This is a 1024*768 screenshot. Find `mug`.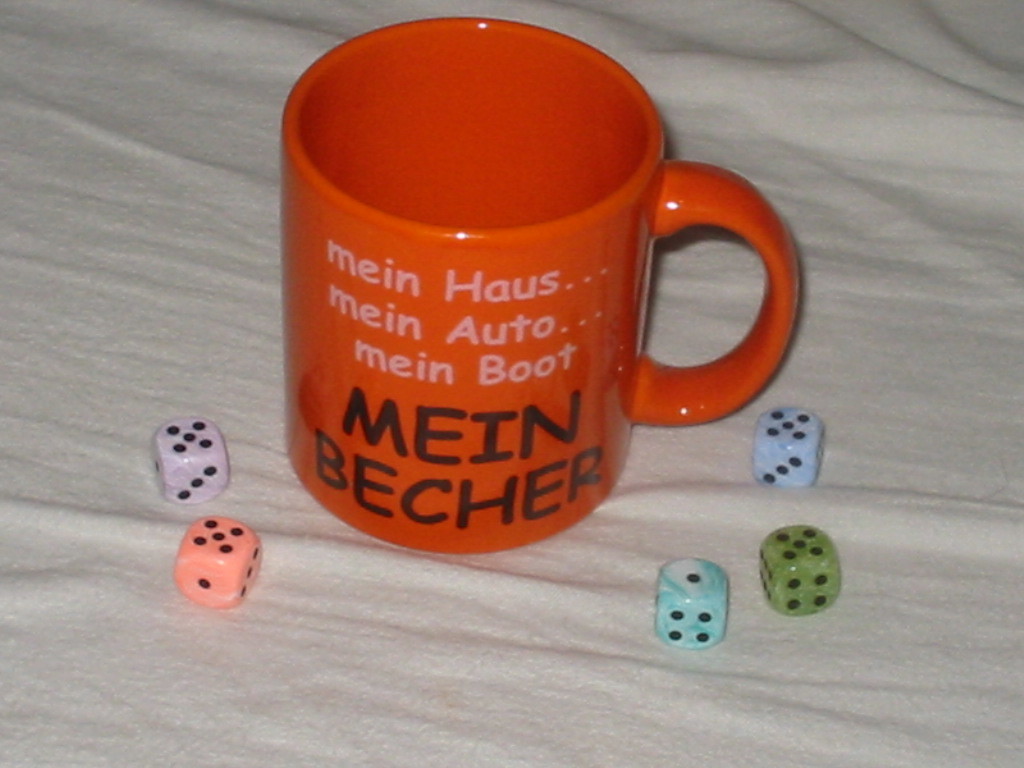
Bounding box: left=278, top=16, right=800, bottom=550.
